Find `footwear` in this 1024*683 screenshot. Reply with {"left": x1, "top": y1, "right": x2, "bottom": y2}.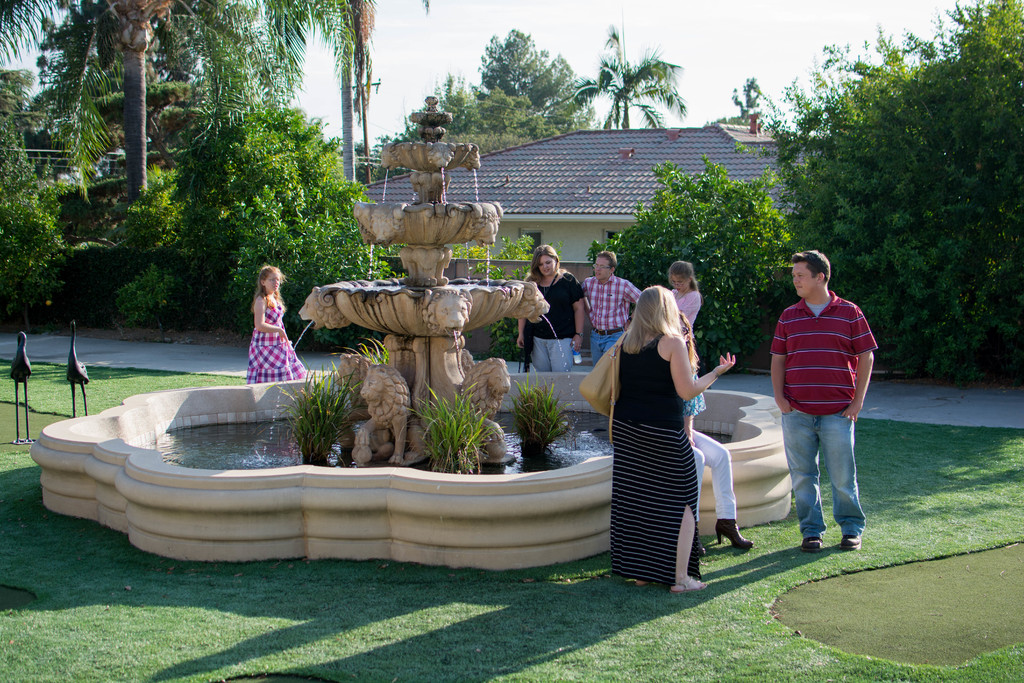
{"left": 634, "top": 580, "right": 650, "bottom": 588}.
